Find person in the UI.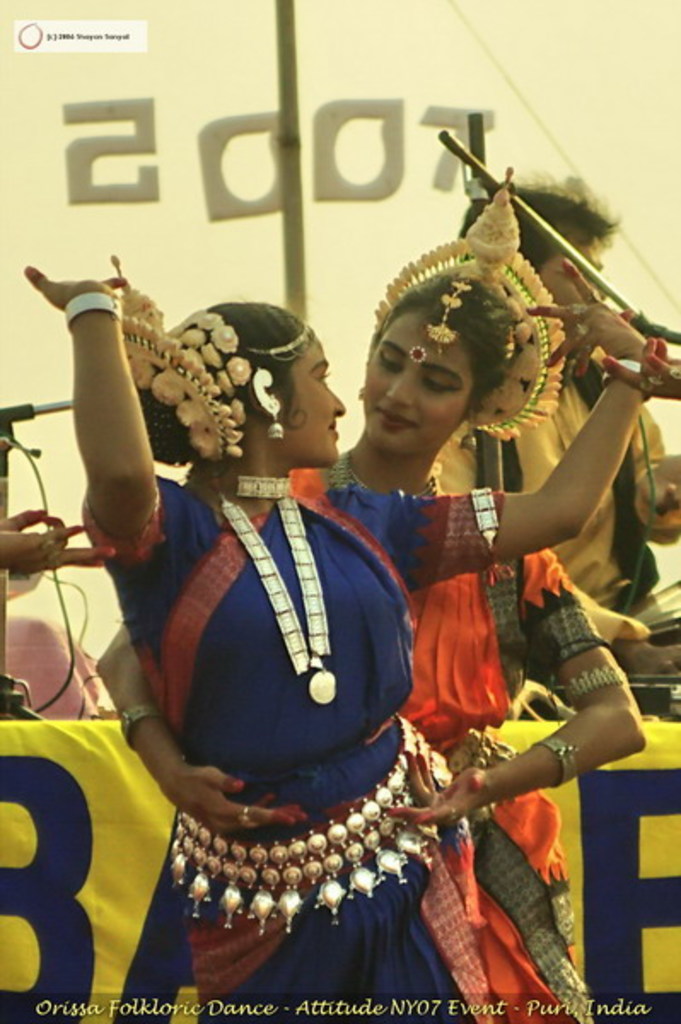
UI element at pyautogui.locateOnScreen(592, 324, 679, 401).
